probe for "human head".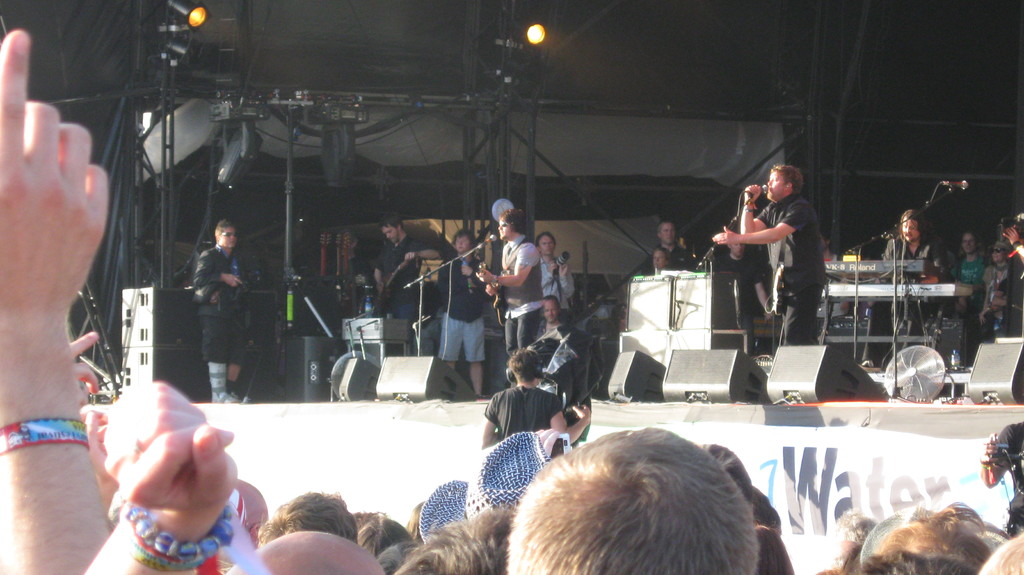
Probe result: [209, 476, 271, 566].
